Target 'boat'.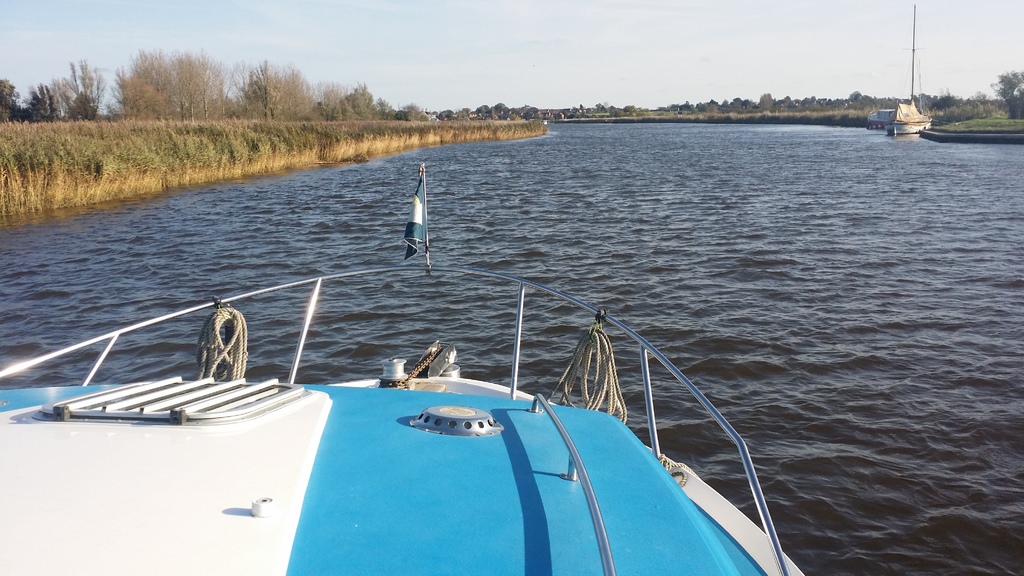
Target region: <region>883, 3, 934, 136</region>.
